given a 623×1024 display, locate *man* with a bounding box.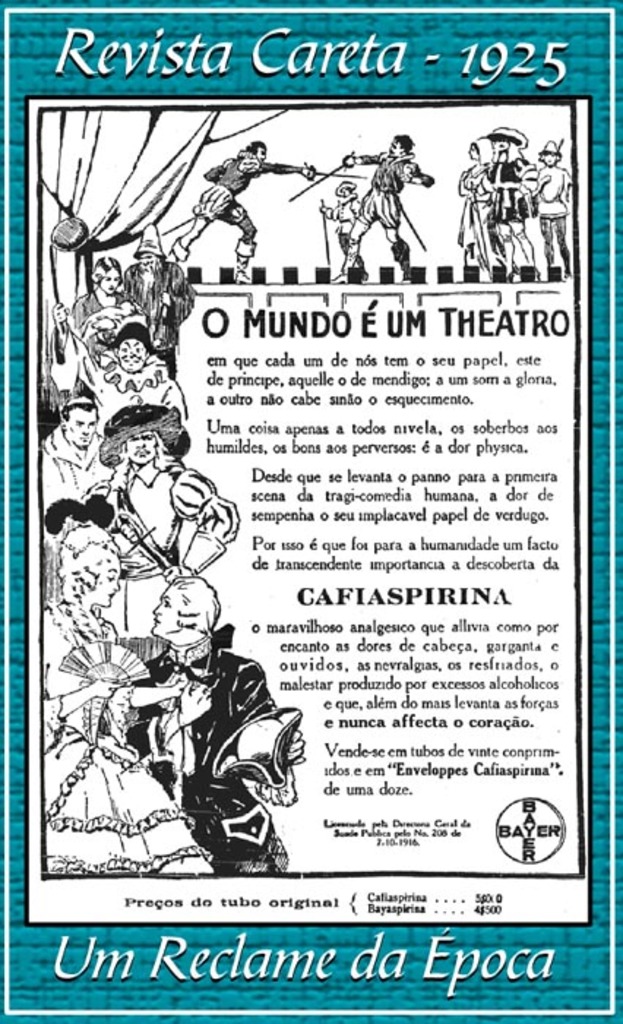
Located: 329,135,433,288.
